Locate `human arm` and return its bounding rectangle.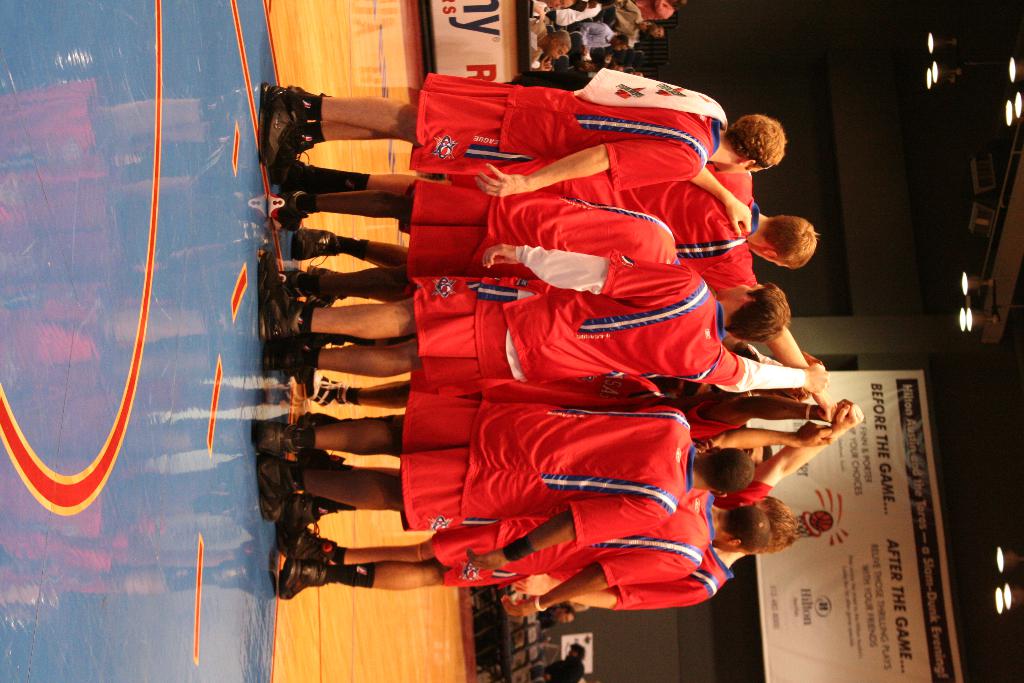
<bbox>715, 390, 862, 504</bbox>.
